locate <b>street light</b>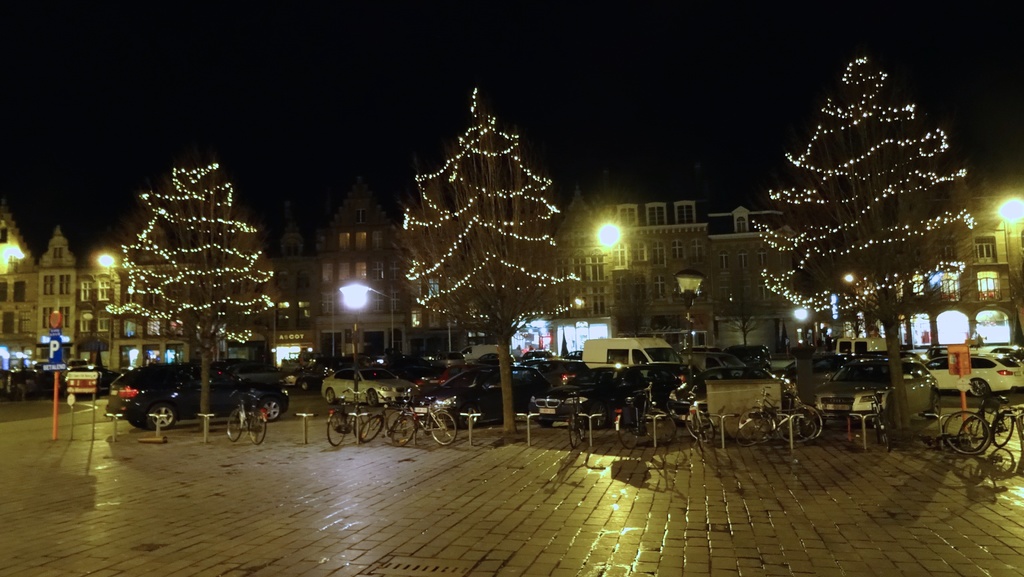
rect(596, 216, 618, 316)
